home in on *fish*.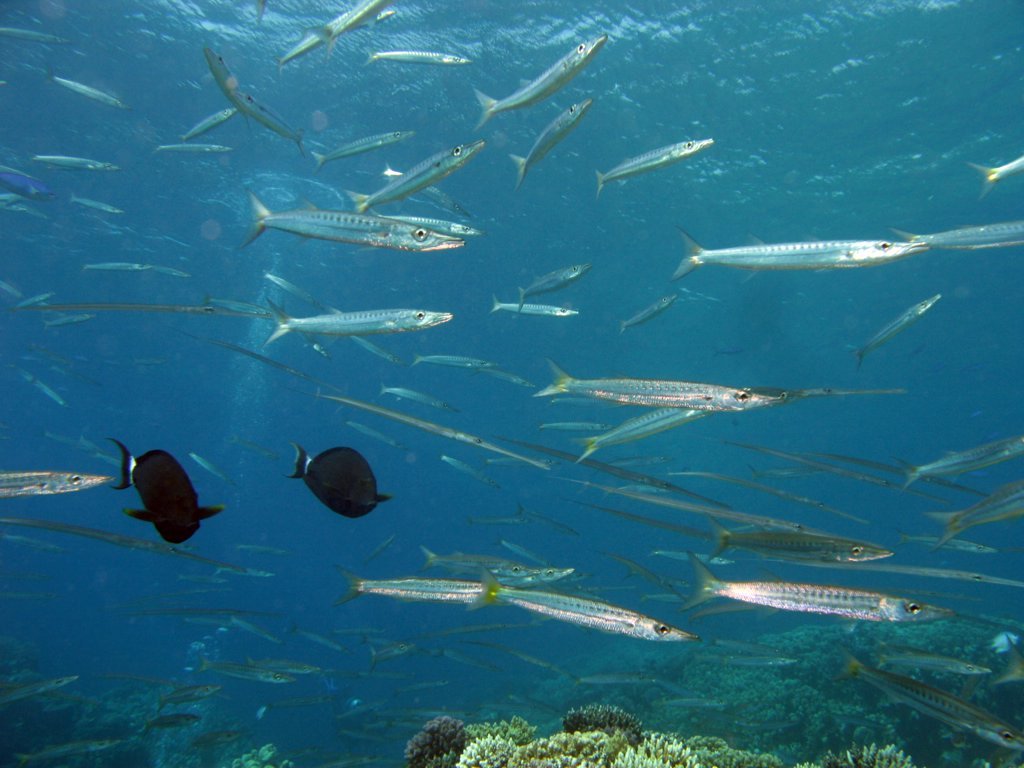
Homed in at [28, 151, 127, 173].
